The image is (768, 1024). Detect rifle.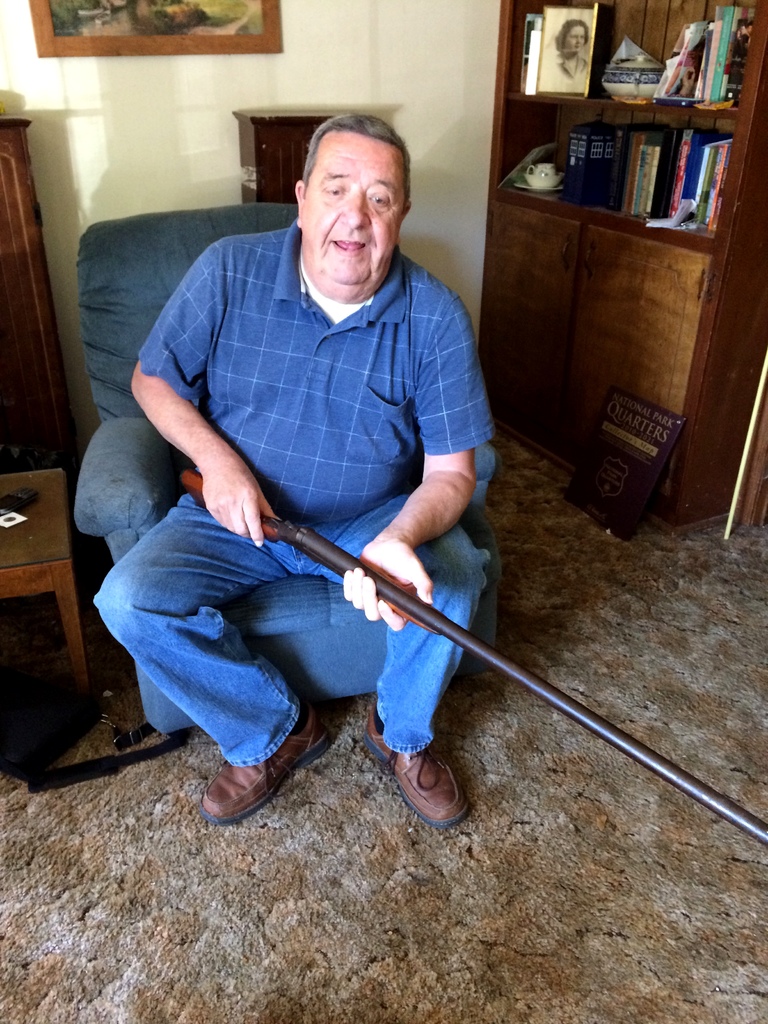
Detection: locate(180, 468, 767, 840).
